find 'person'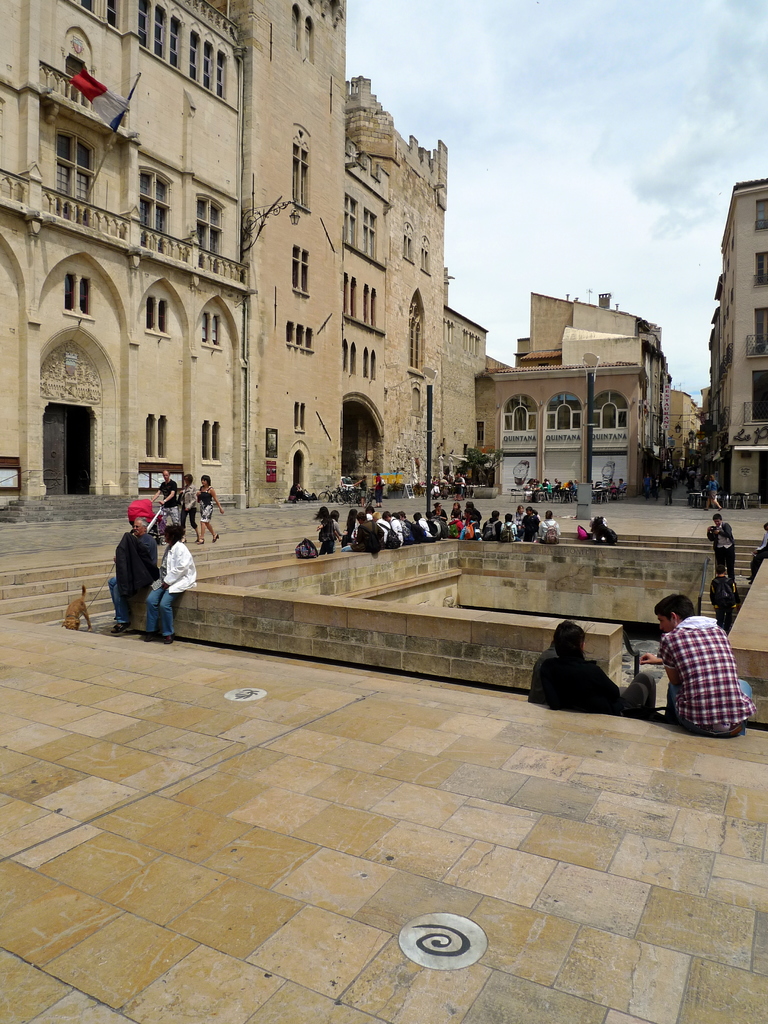
705, 510, 744, 589
